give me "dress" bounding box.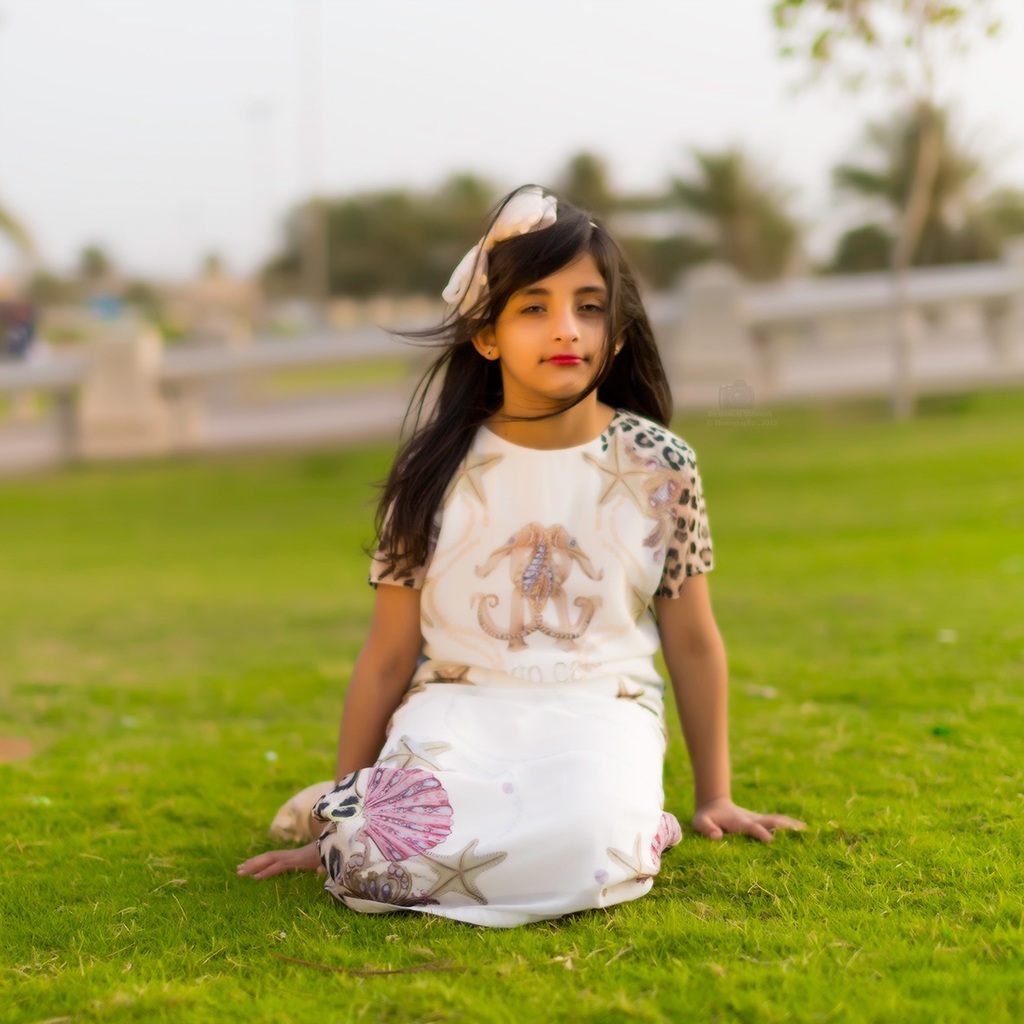
x1=290 y1=376 x2=743 y2=918.
